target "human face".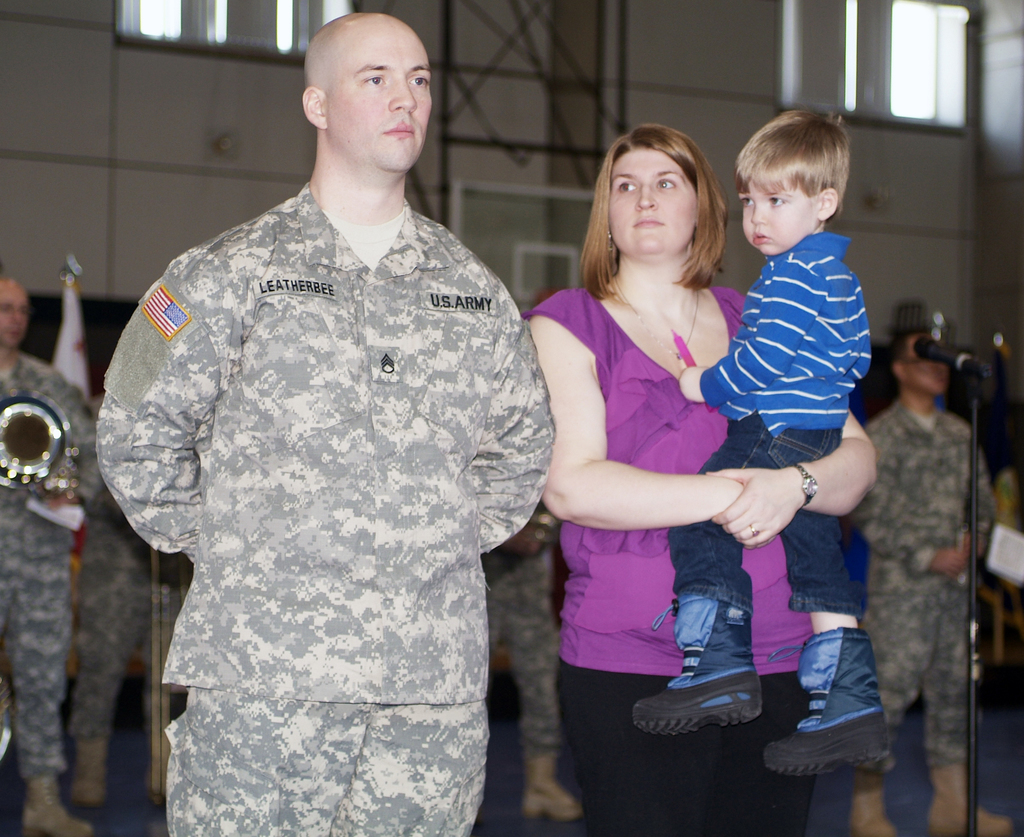
Target region: 609, 147, 698, 257.
